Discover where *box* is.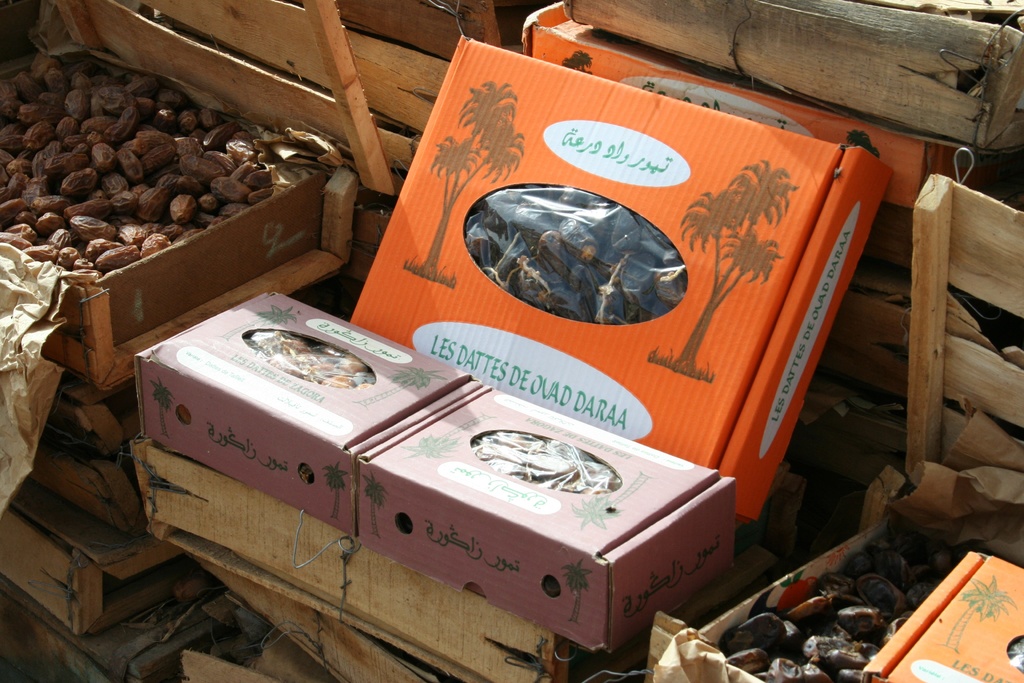
Discovered at <box>47,367,141,450</box>.
